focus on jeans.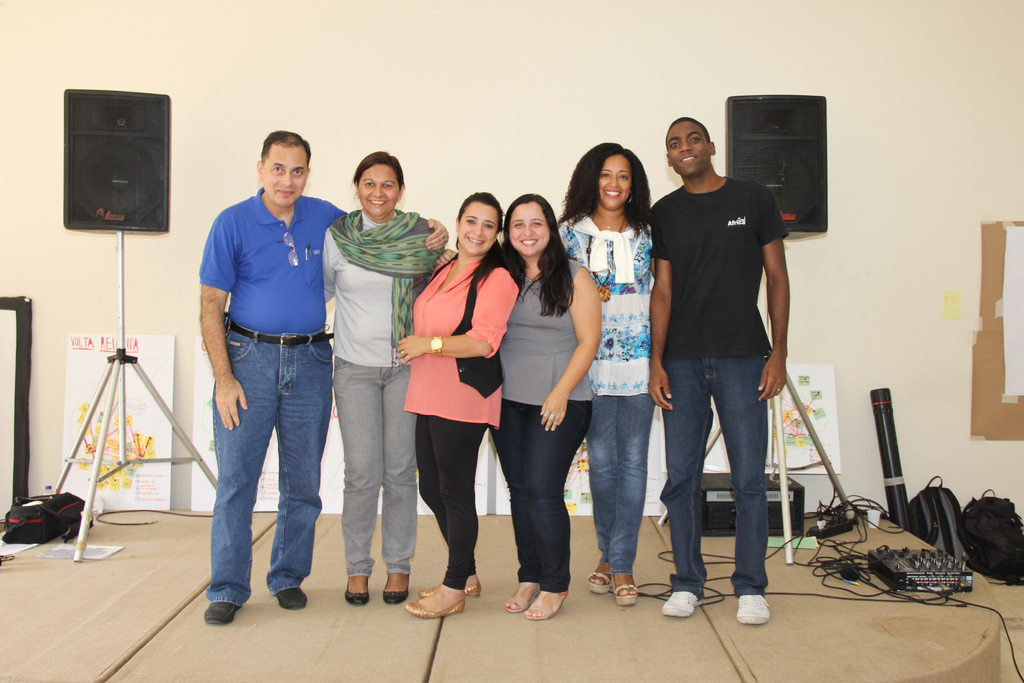
Focused at locate(417, 418, 490, 587).
